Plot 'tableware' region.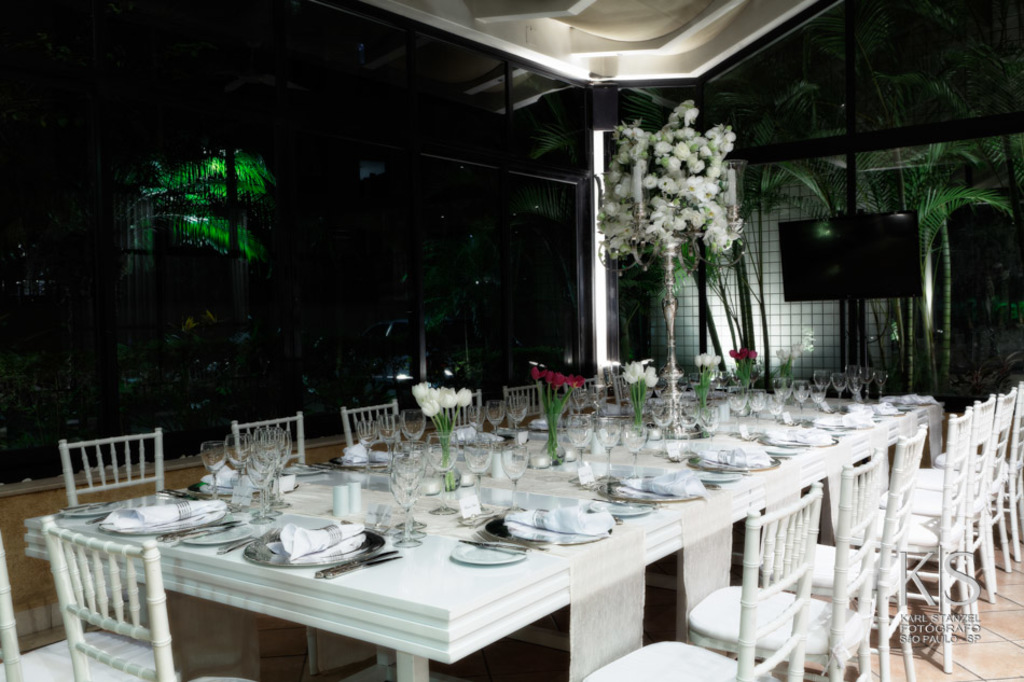
Plotted at [376, 416, 392, 445].
